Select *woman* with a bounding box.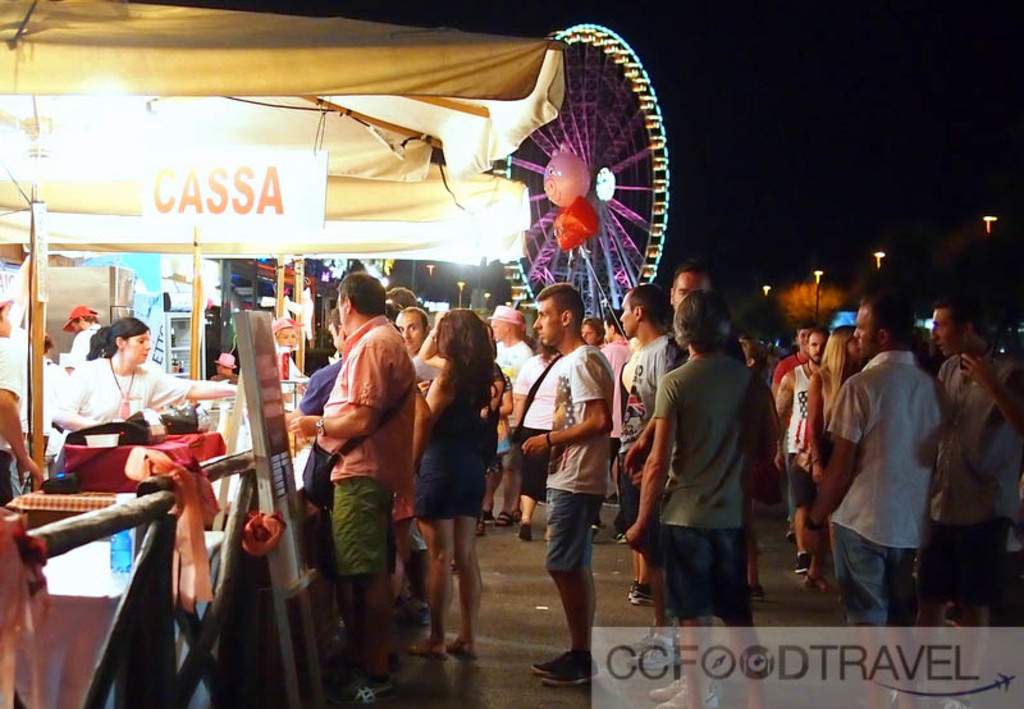
804 321 863 598.
